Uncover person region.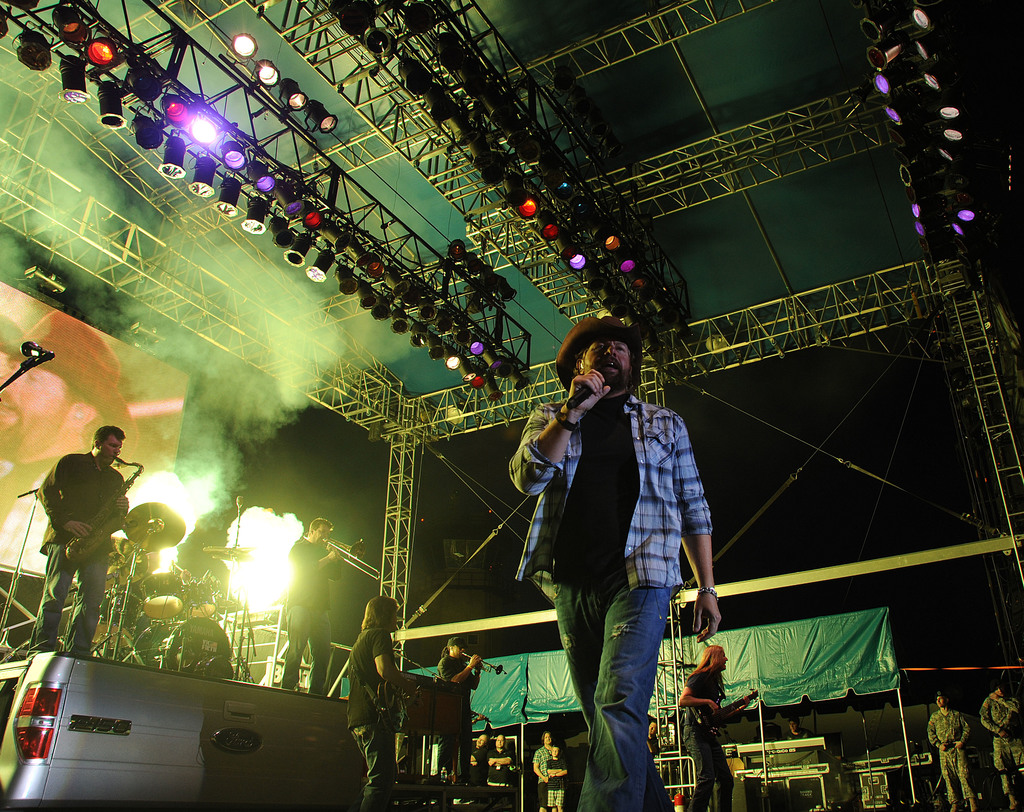
Uncovered: l=470, t=731, r=486, b=781.
